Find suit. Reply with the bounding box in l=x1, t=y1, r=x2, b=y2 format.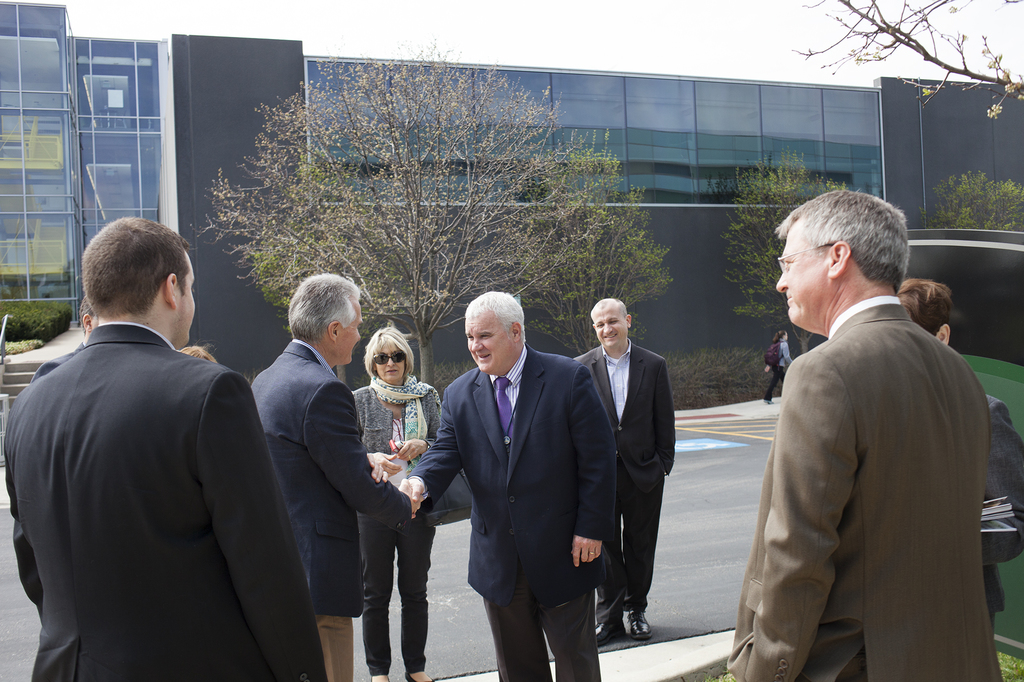
l=581, t=290, r=684, b=629.
